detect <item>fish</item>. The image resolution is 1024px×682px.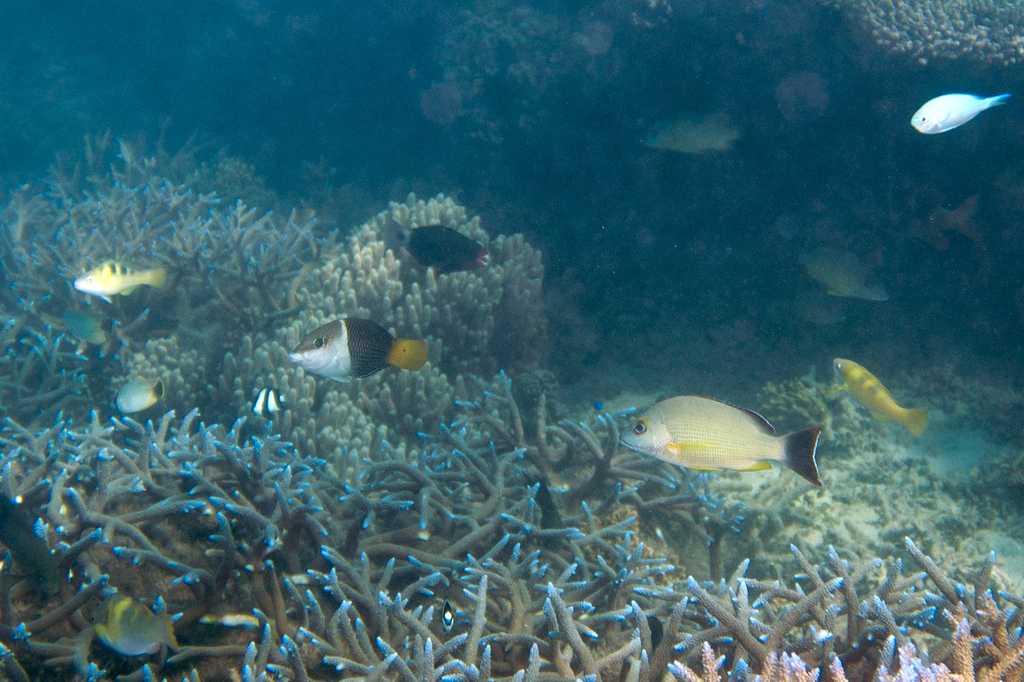
rect(908, 93, 1013, 137).
